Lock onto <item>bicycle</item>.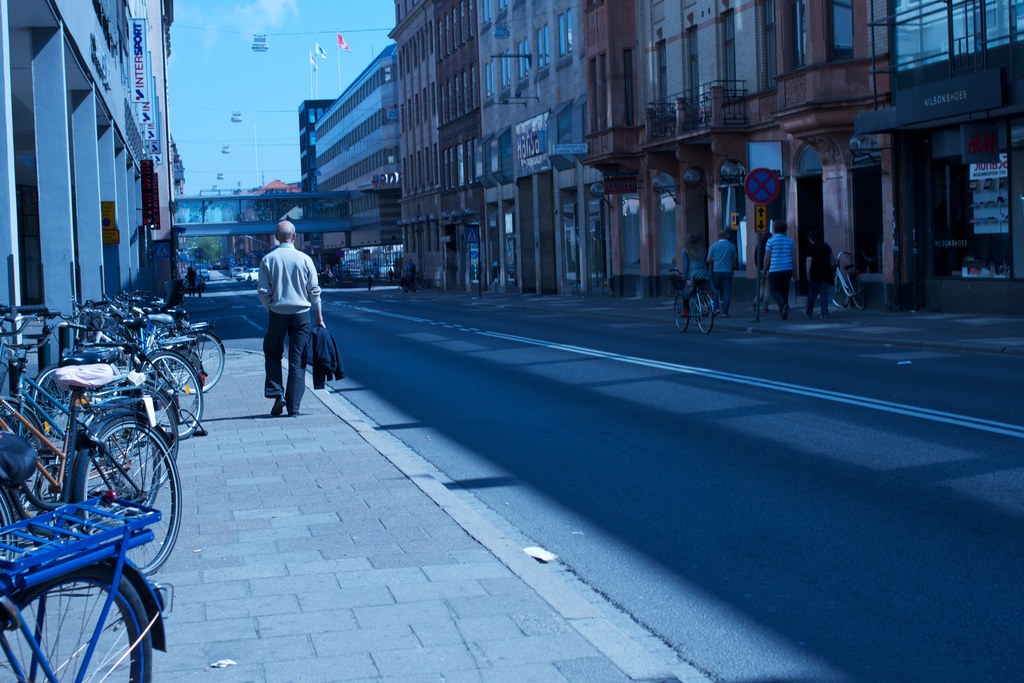
Locked: (69,293,232,399).
